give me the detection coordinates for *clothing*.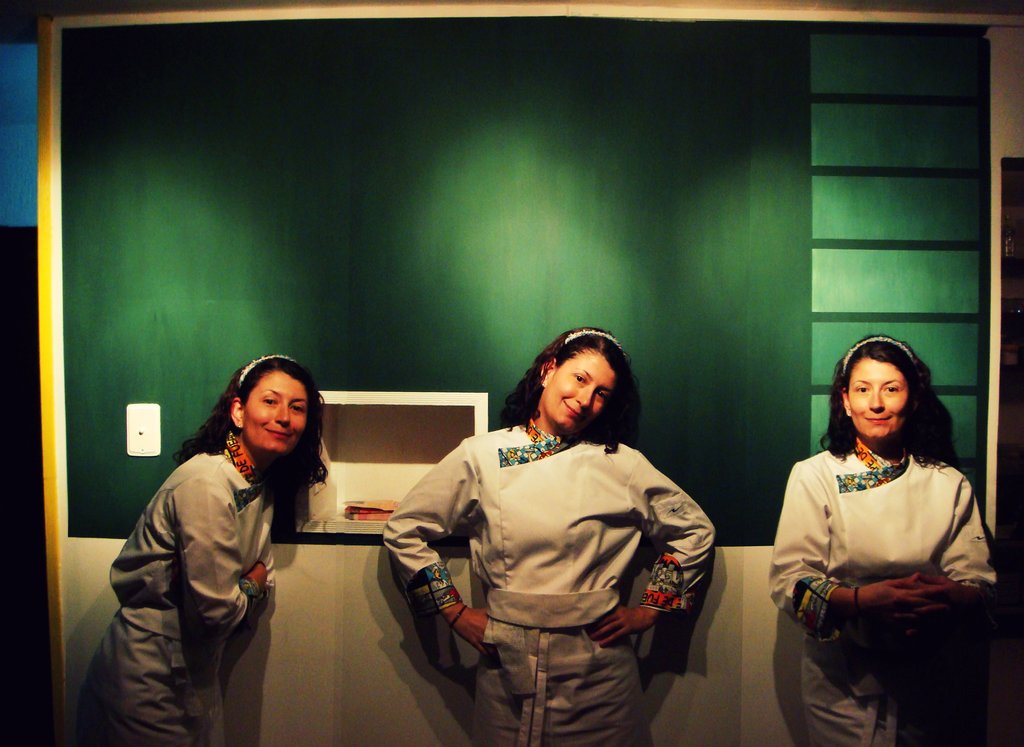
crop(396, 368, 734, 736).
